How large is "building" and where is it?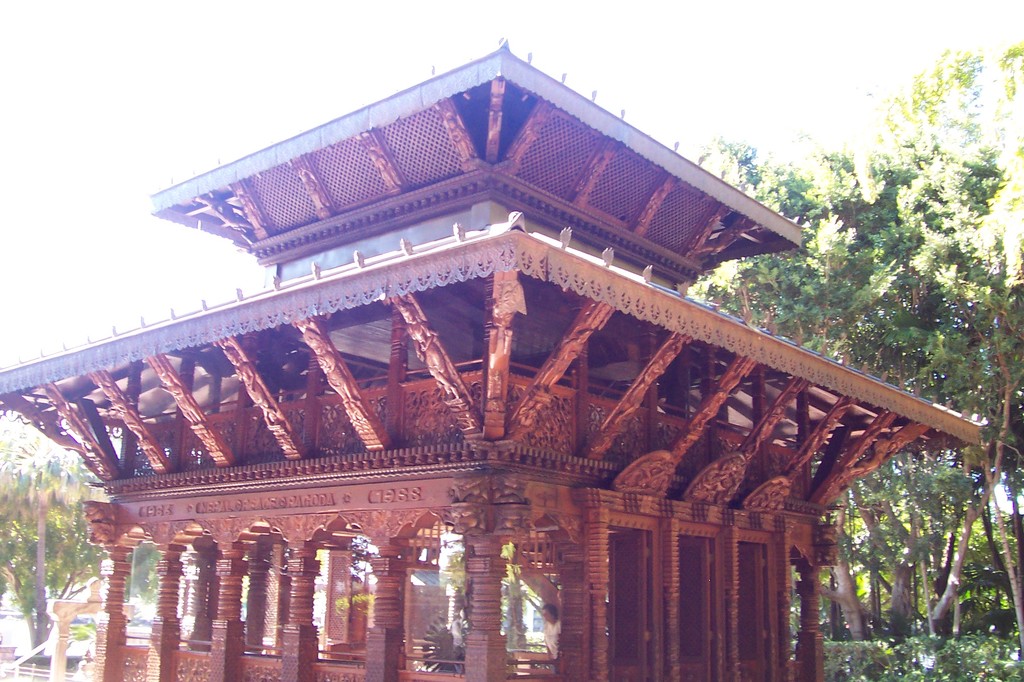
Bounding box: <box>0,39,991,681</box>.
